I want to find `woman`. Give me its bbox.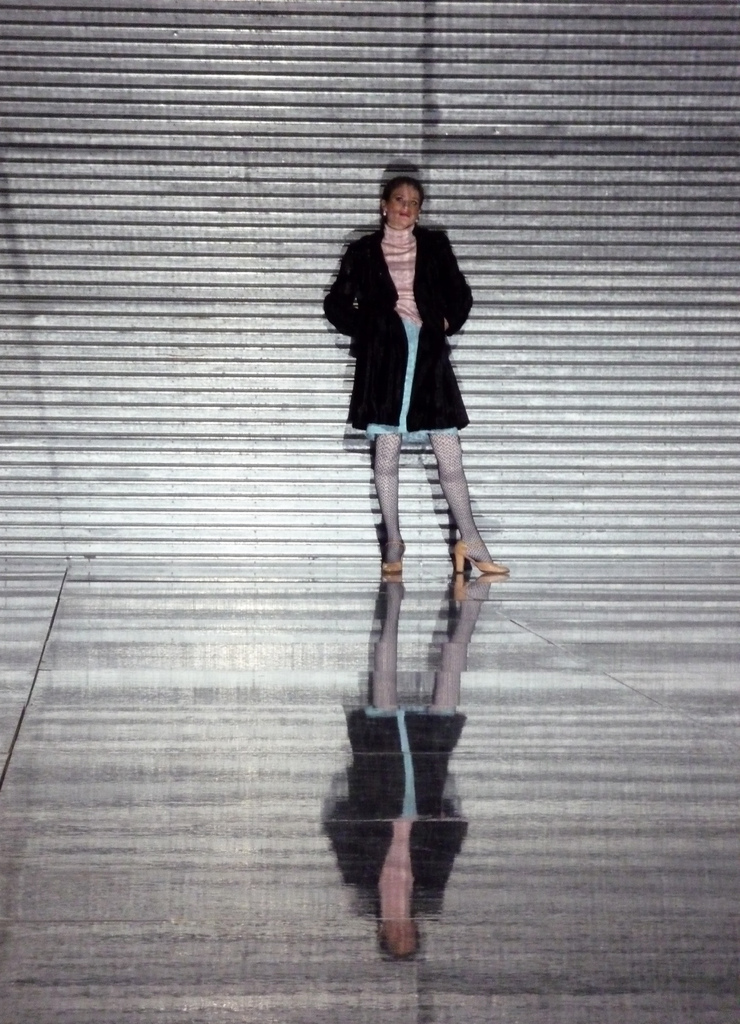
bbox(321, 161, 499, 620).
